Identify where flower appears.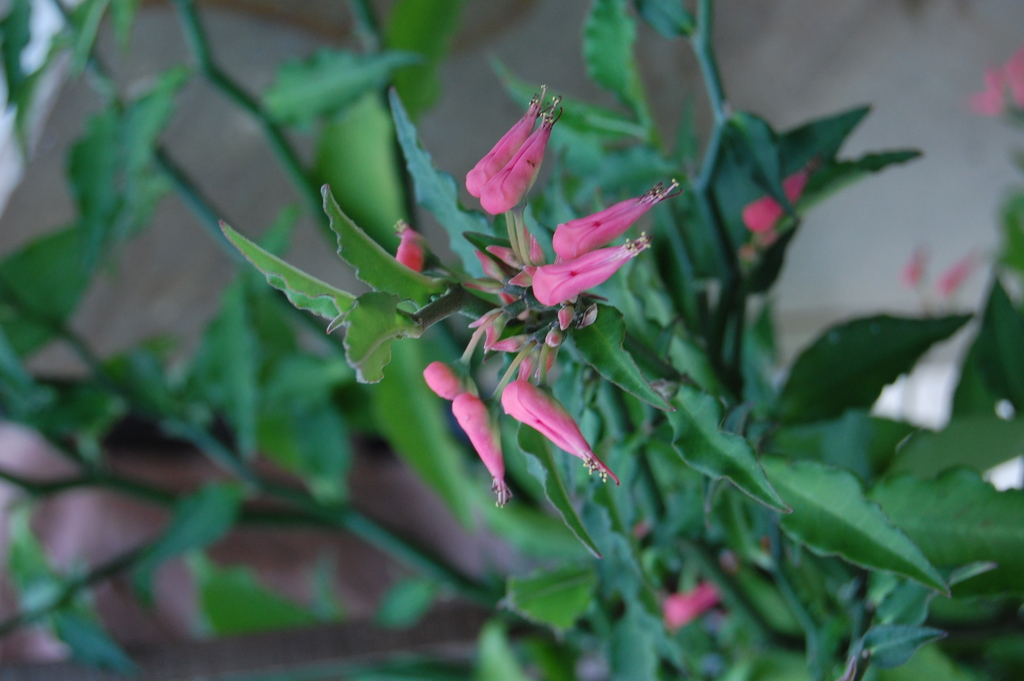
Appears at (x1=458, y1=92, x2=572, y2=218).
